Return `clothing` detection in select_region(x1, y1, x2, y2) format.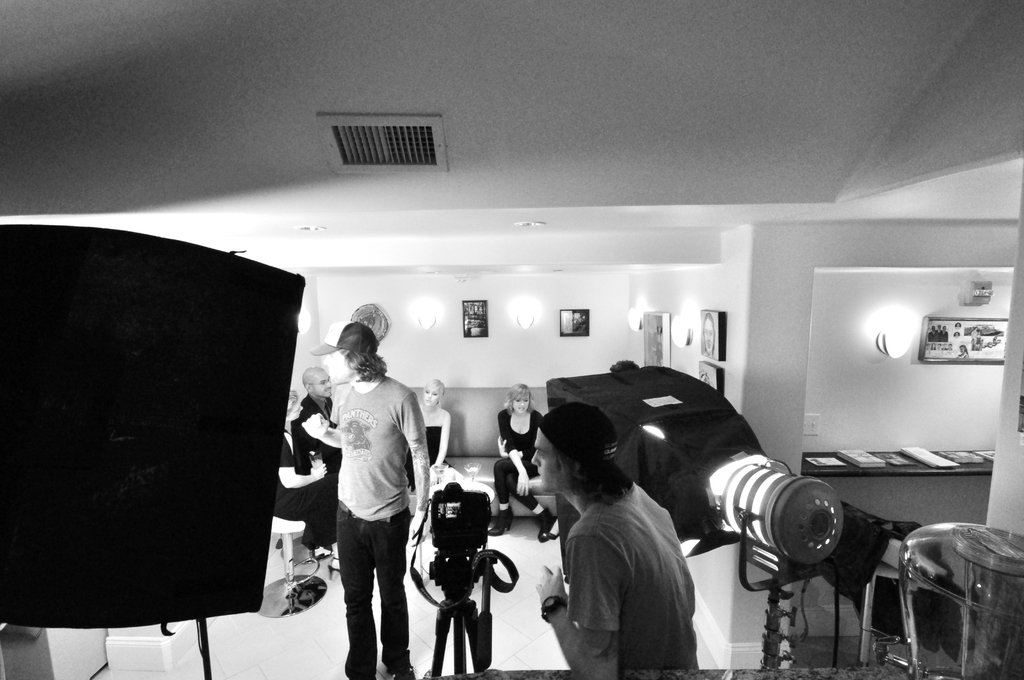
select_region(316, 337, 428, 655).
